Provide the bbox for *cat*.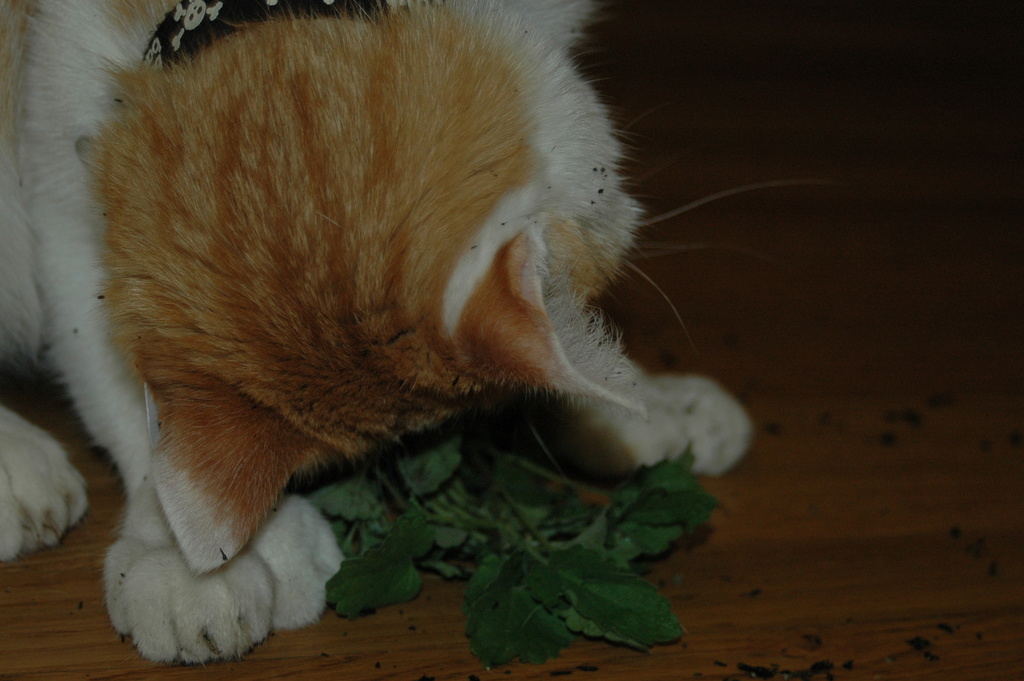
pyautogui.locateOnScreen(0, 0, 814, 668).
